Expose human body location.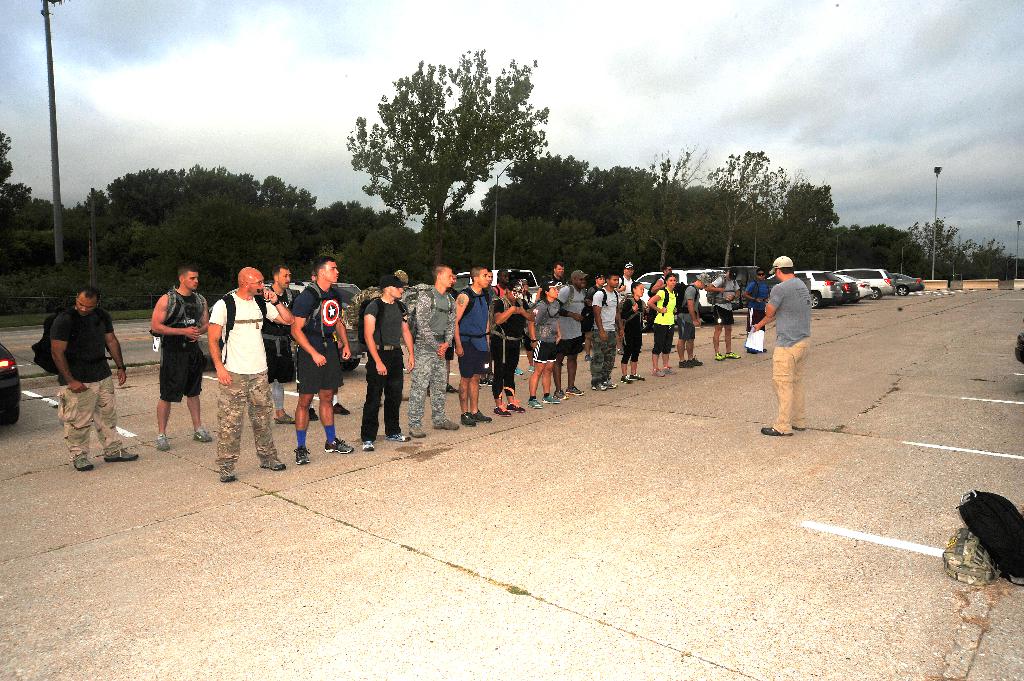
Exposed at (x1=554, y1=262, x2=587, y2=399).
